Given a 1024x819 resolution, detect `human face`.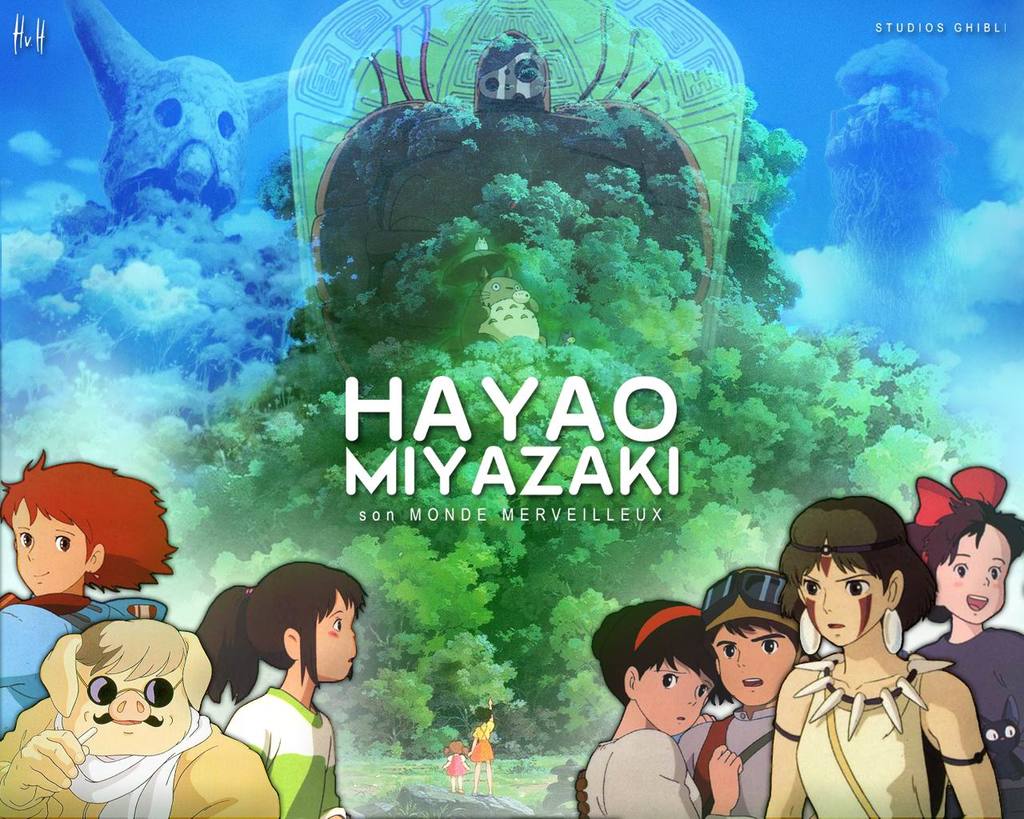
<bbox>936, 524, 1012, 623</bbox>.
